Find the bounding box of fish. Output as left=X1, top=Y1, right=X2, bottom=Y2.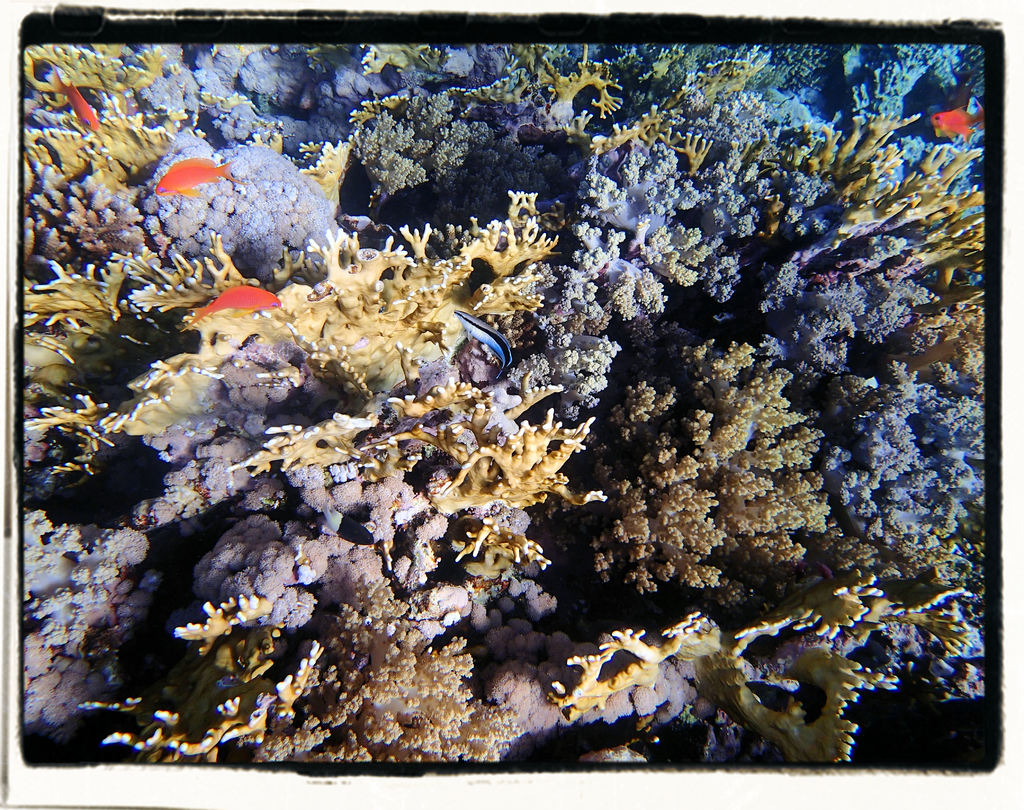
left=456, top=304, right=513, bottom=378.
